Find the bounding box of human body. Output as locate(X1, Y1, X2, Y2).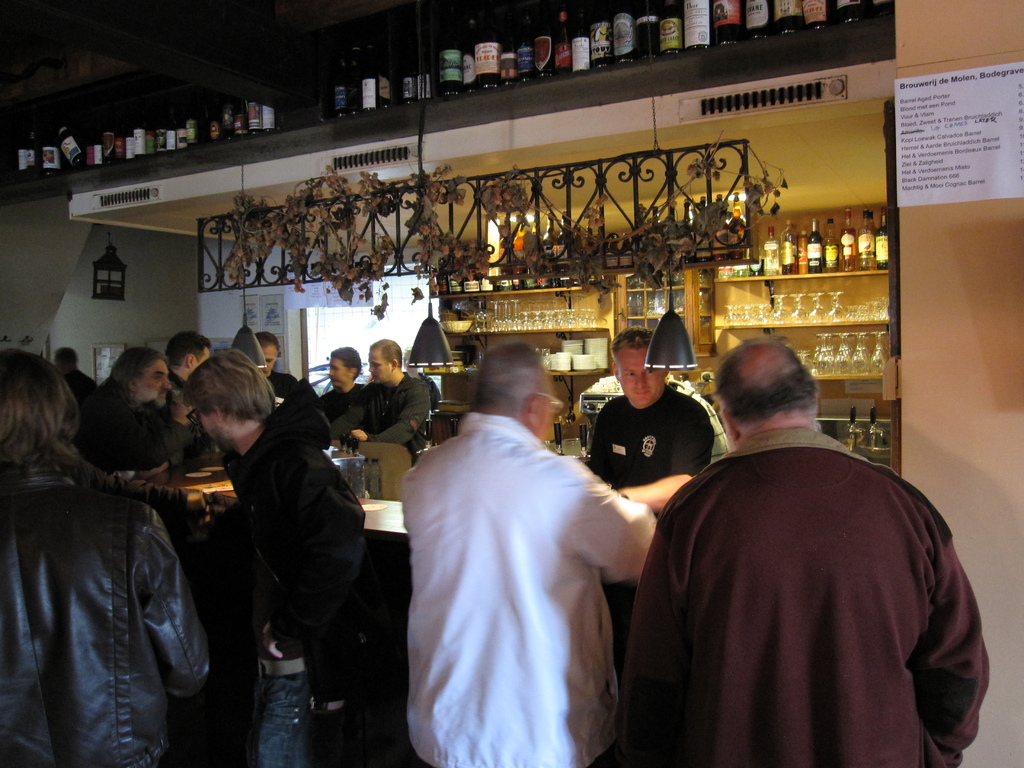
locate(153, 378, 211, 462).
